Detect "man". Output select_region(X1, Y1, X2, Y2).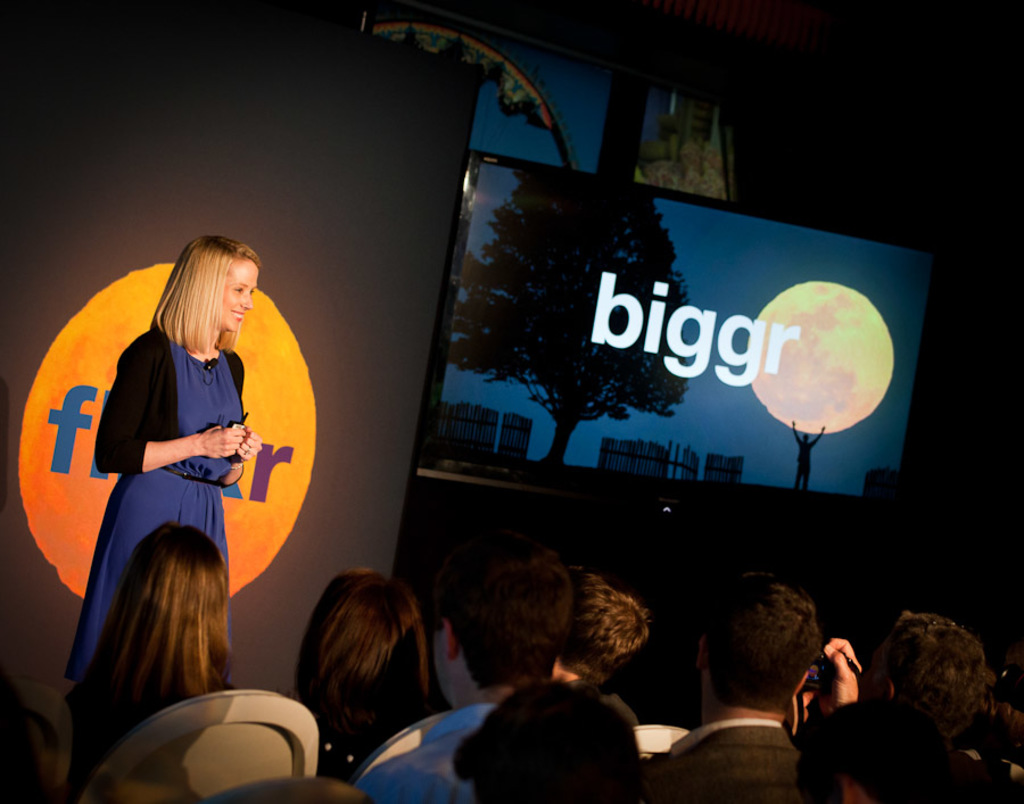
select_region(664, 572, 870, 790).
